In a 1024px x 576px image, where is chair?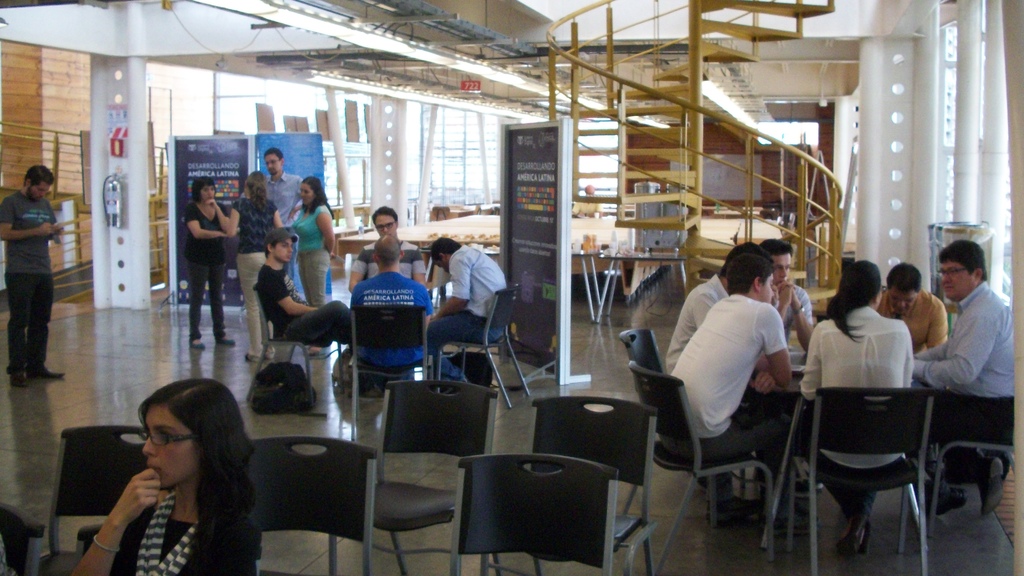
[x1=343, y1=303, x2=435, y2=442].
